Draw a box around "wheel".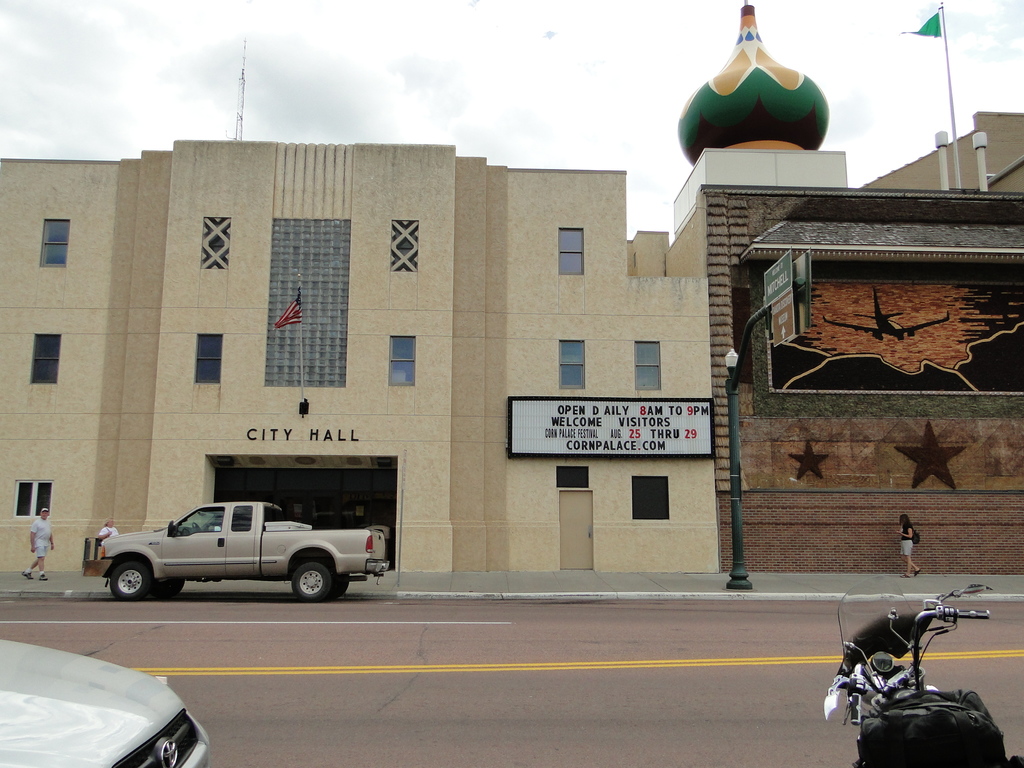
bbox=[159, 580, 182, 598].
